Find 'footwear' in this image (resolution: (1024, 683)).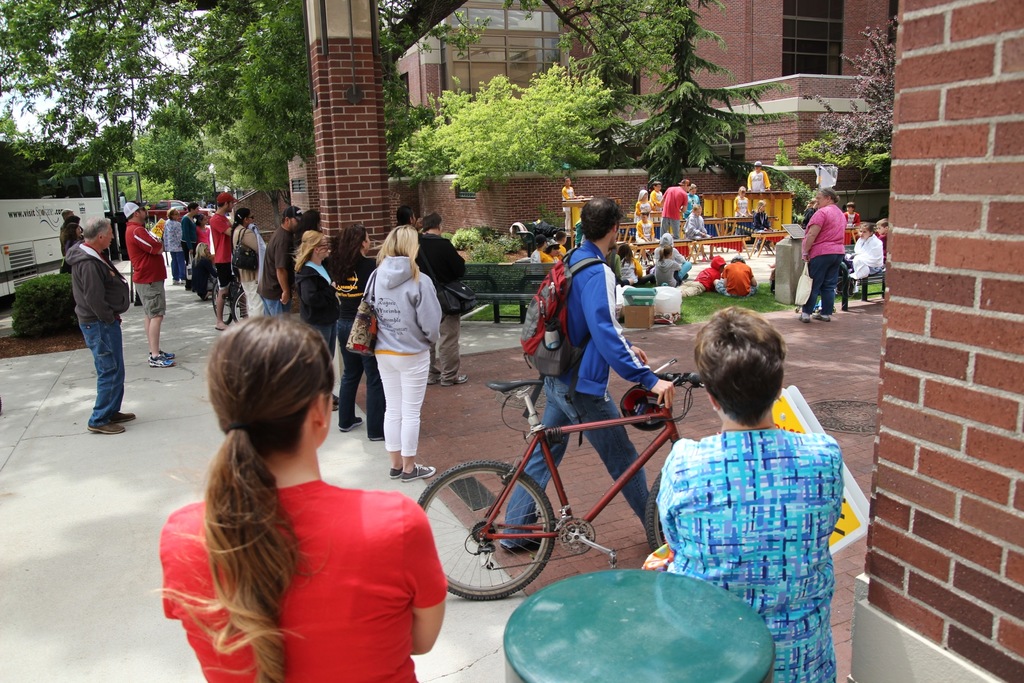
BBox(365, 434, 387, 444).
